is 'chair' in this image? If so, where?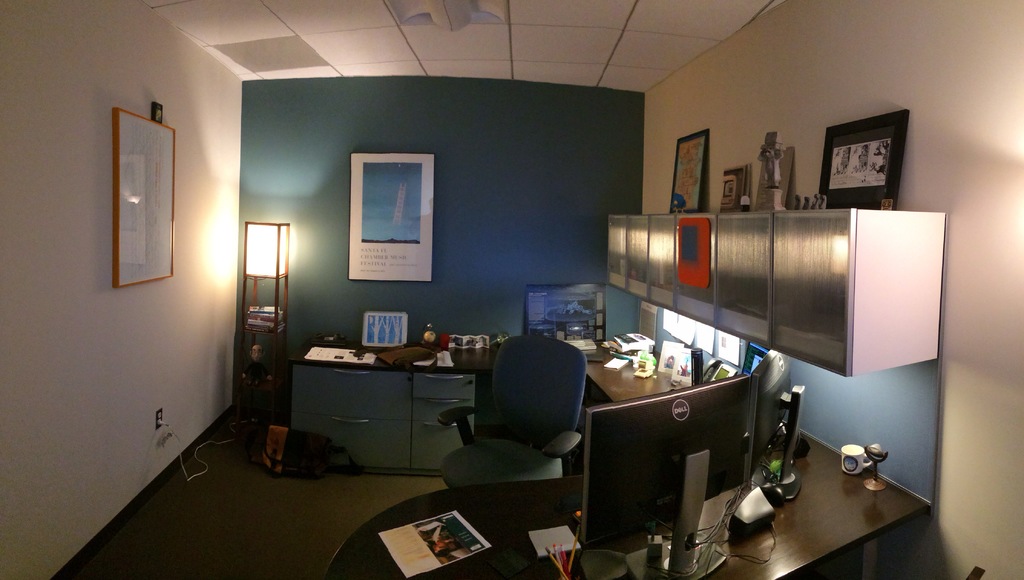
Yes, at 473:345:600:473.
